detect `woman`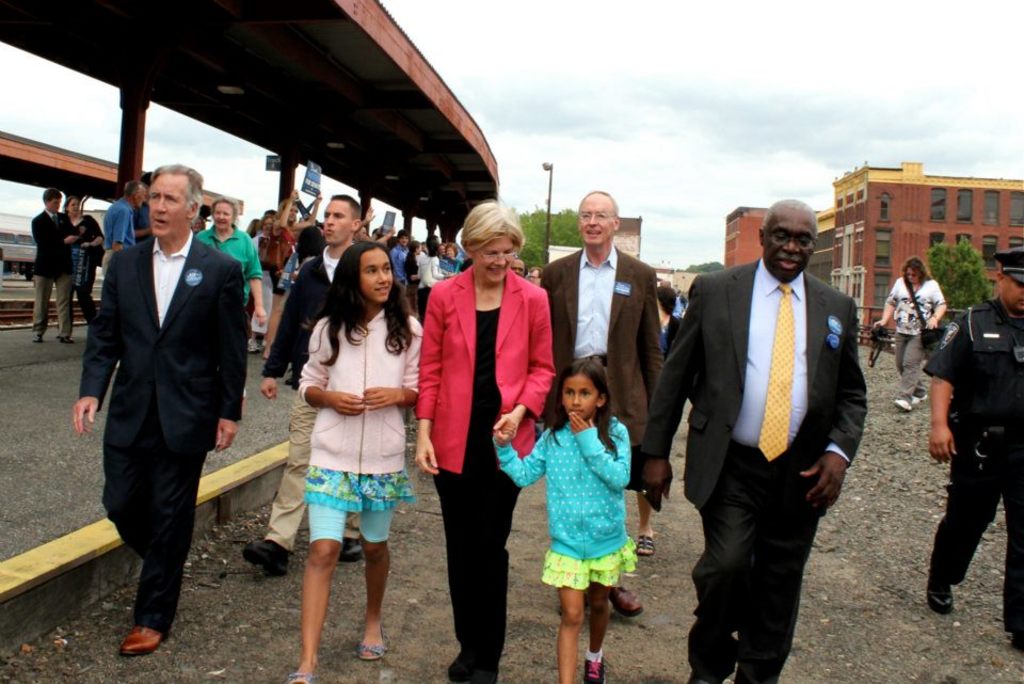
[199,196,267,403]
